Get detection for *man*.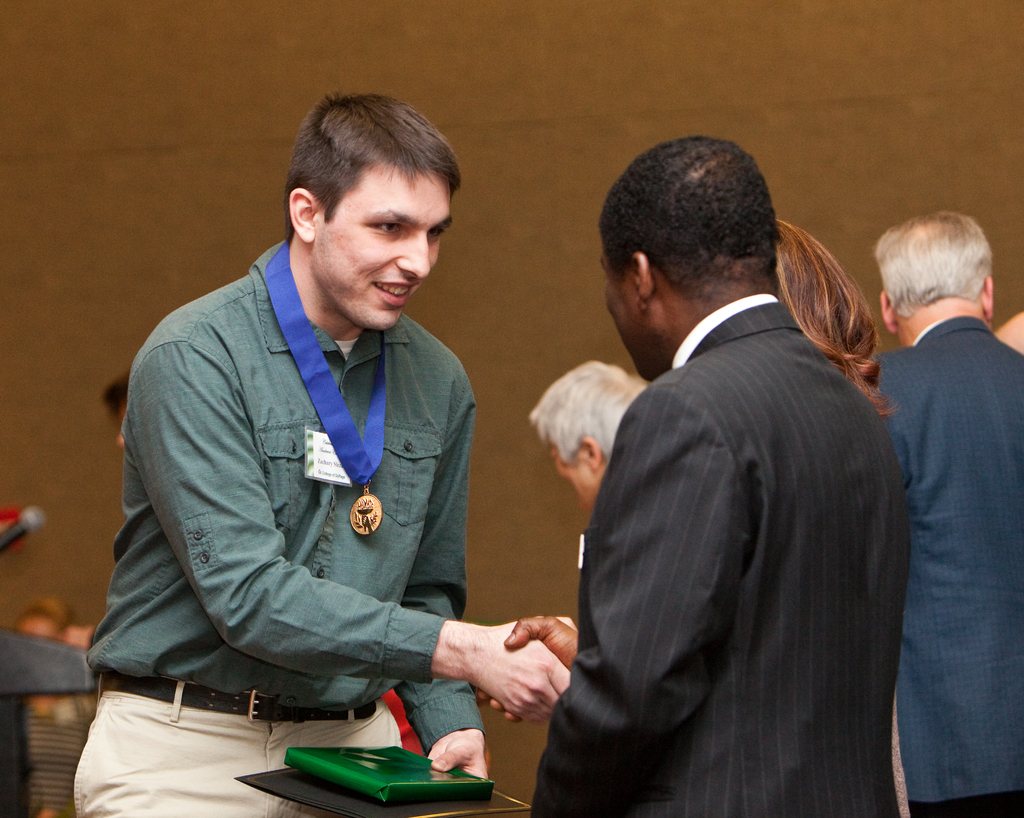
Detection: 532:109:919:810.
